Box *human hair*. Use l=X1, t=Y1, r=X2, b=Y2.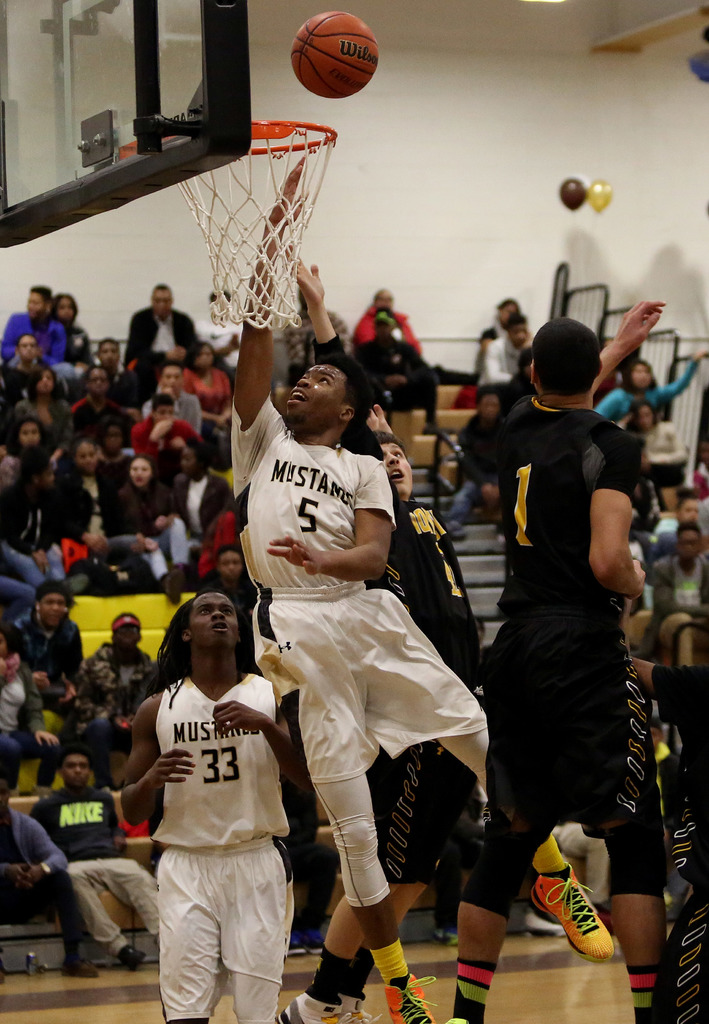
l=156, t=358, r=184, b=378.
